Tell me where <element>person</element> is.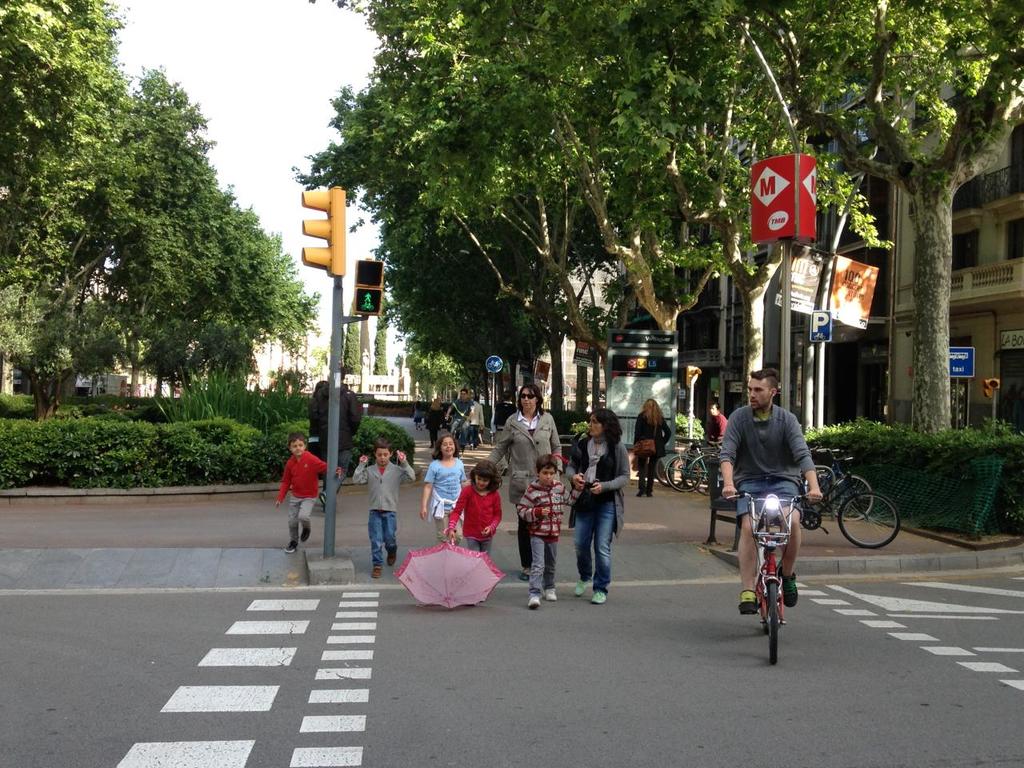
<element>person</element> is at rect(418, 436, 470, 550).
